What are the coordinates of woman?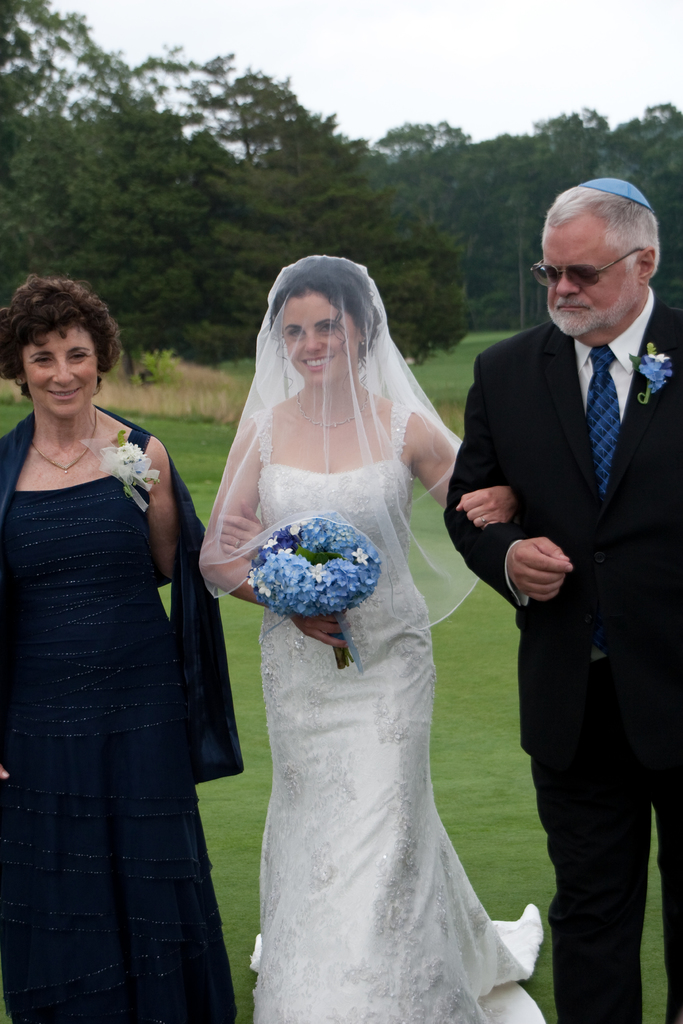
(x1=0, y1=268, x2=248, y2=1023).
